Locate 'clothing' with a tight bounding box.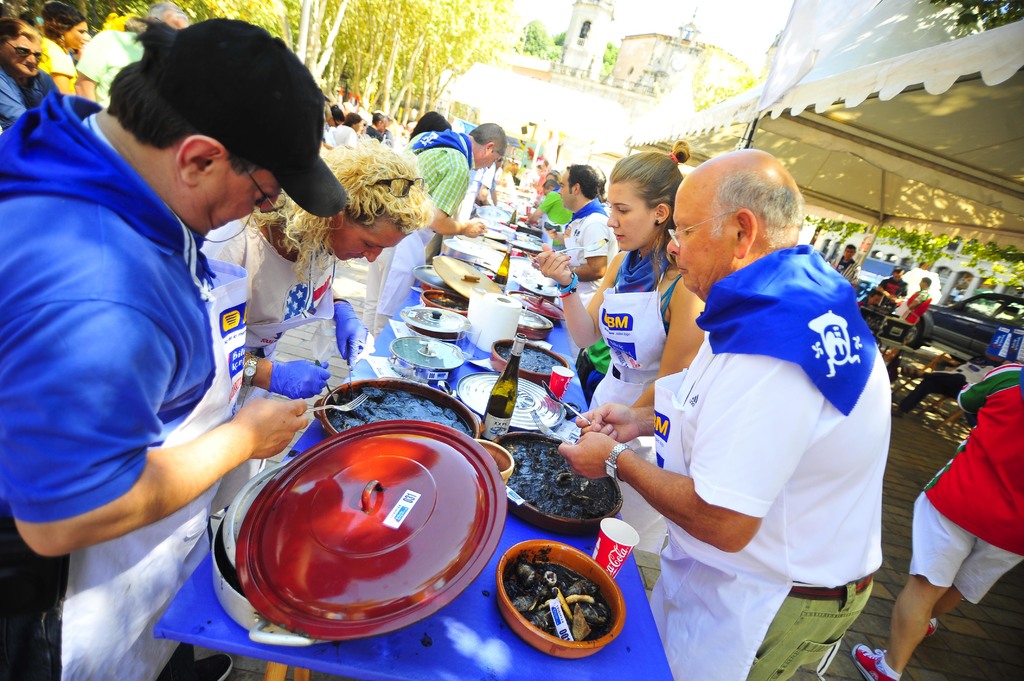
detection(624, 215, 899, 641).
